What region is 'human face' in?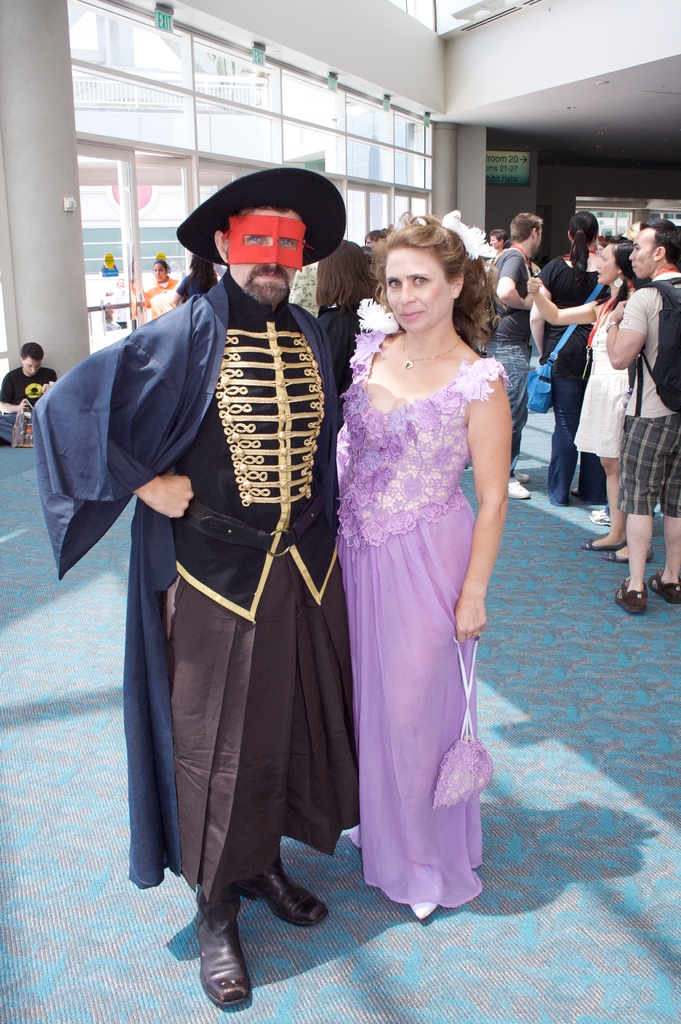
region(627, 226, 660, 280).
